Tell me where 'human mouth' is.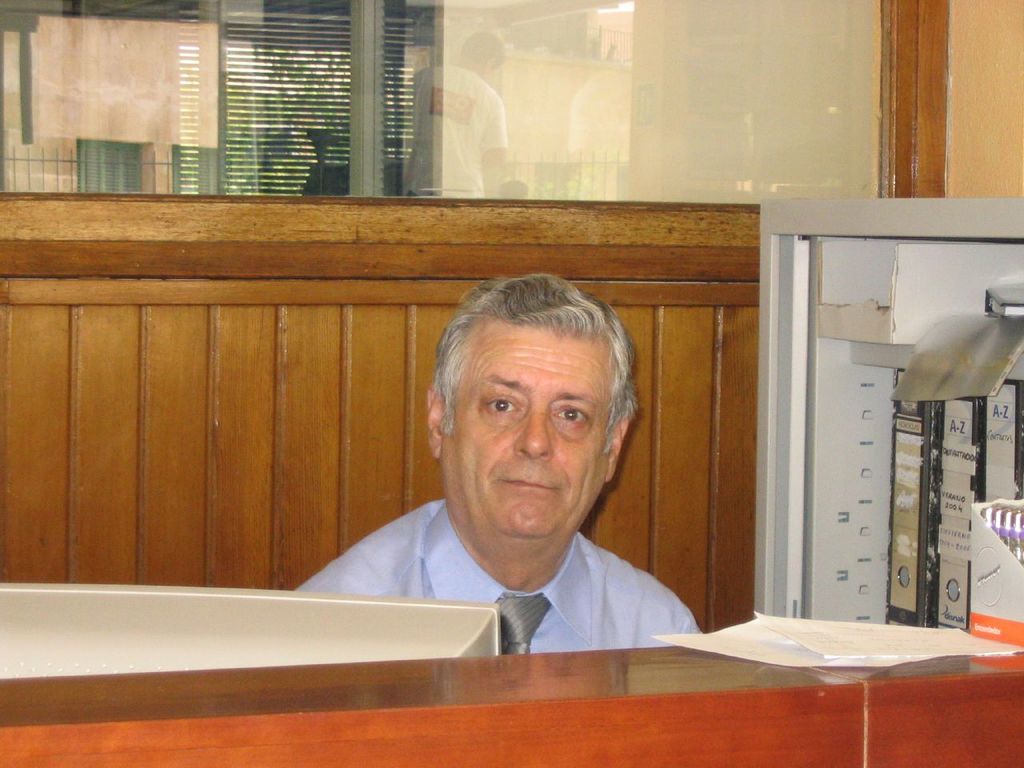
'human mouth' is at {"left": 496, "top": 476, "right": 565, "bottom": 501}.
